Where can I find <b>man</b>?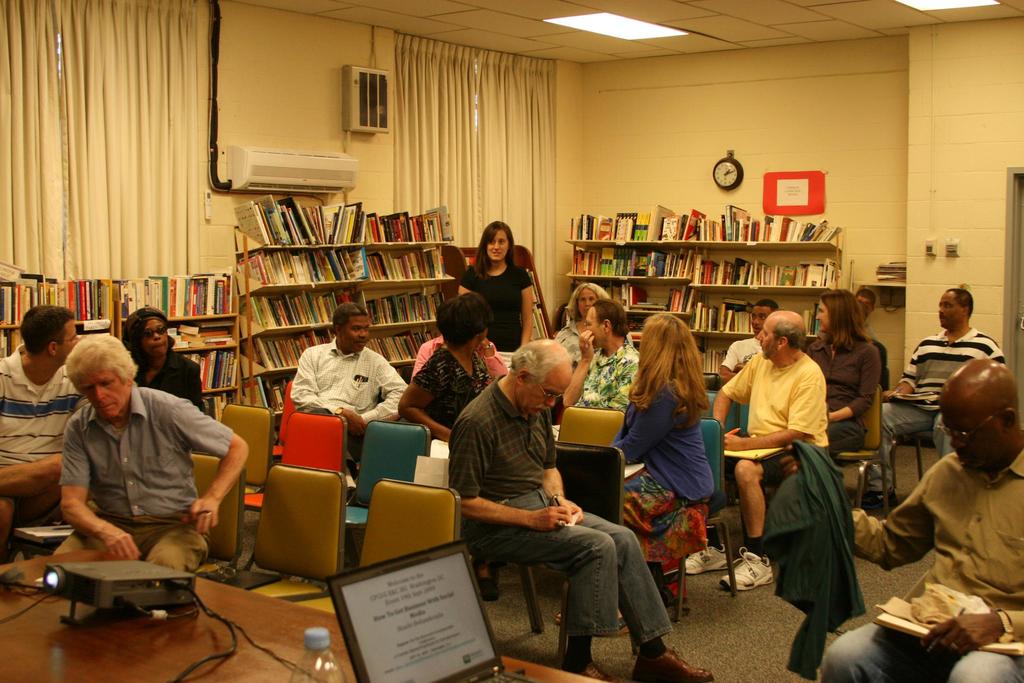
You can find it at select_region(0, 302, 90, 559).
